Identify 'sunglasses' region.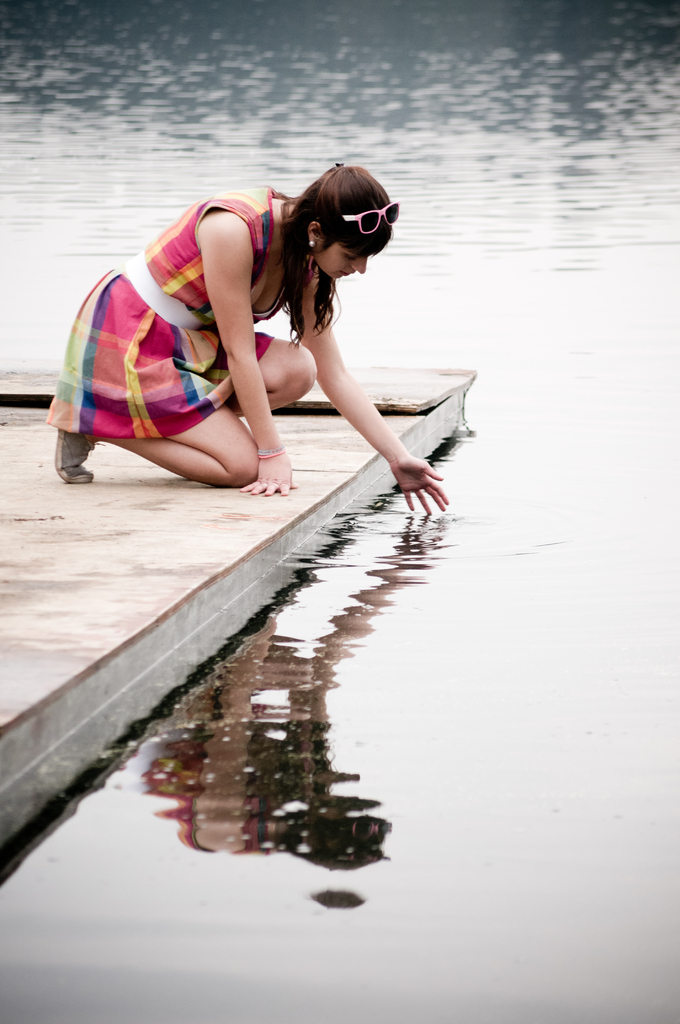
Region: left=341, top=200, right=402, bottom=235.
